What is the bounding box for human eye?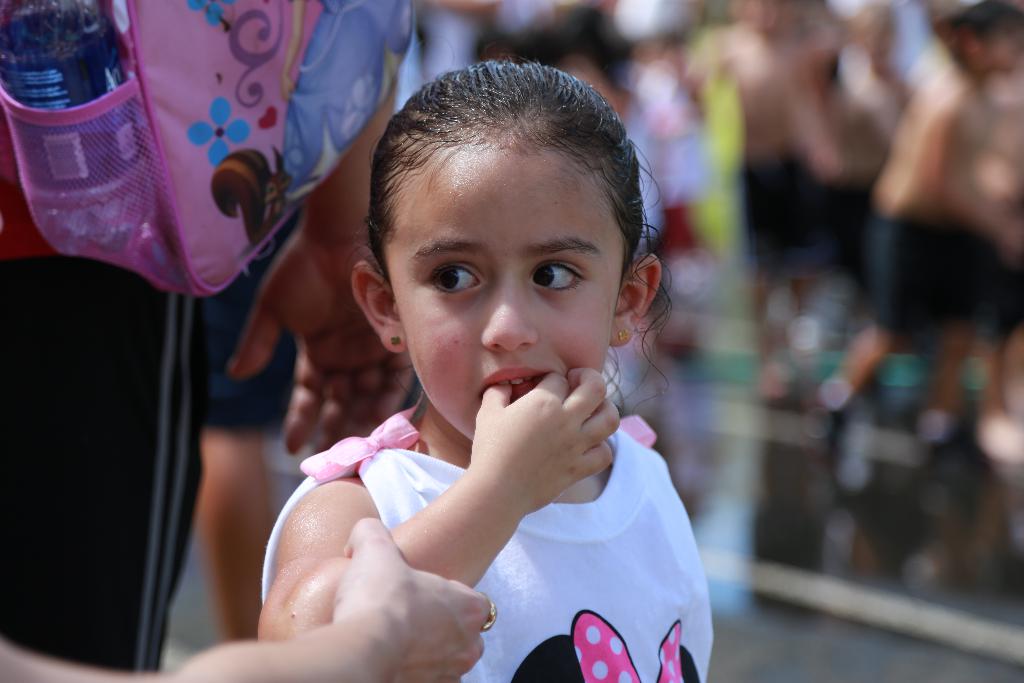
525 256 600 293.
